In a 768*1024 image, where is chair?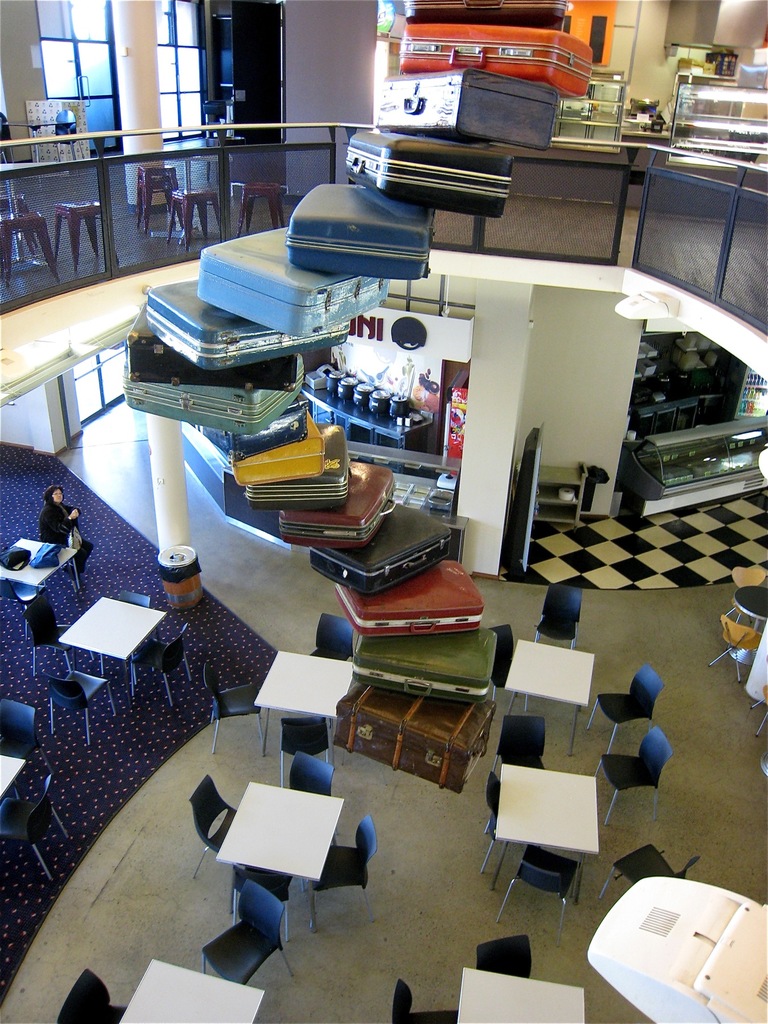
detection(0, 772, 74, 884).
